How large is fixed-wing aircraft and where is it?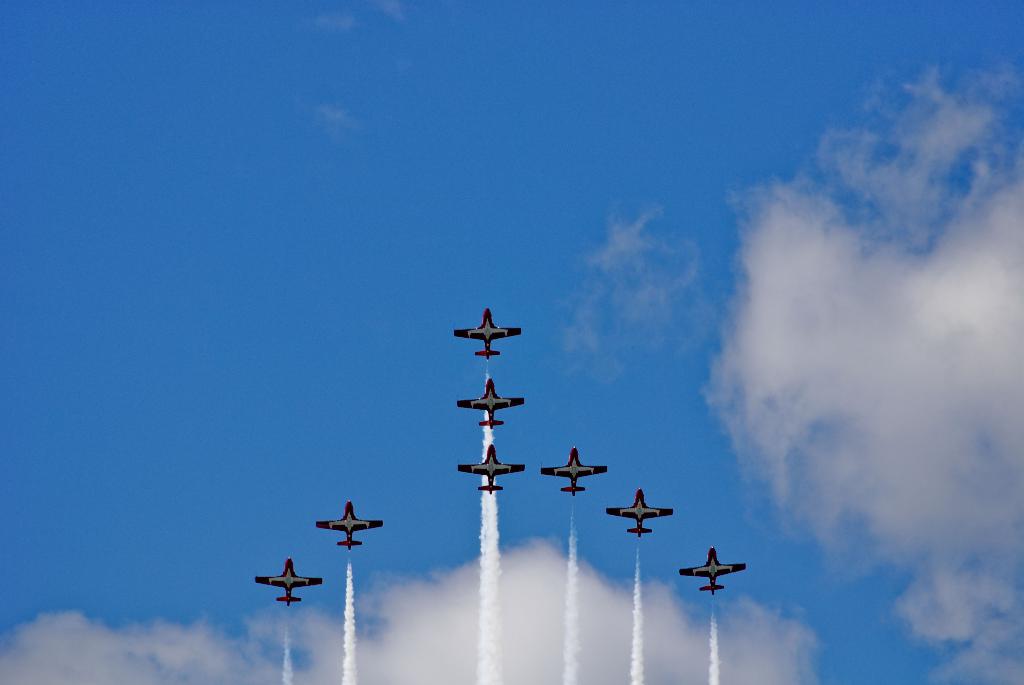
Bounding box: box=[454, 375, 526, 436].
